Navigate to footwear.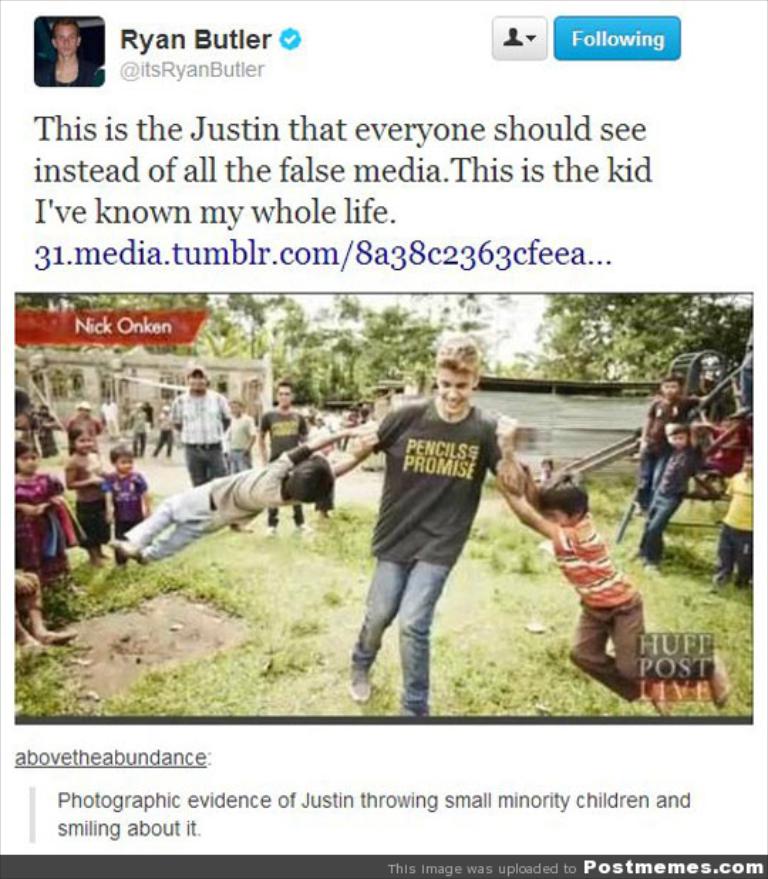
Navigation target: <bbox>299, 521, 309, 533</bbox>.
